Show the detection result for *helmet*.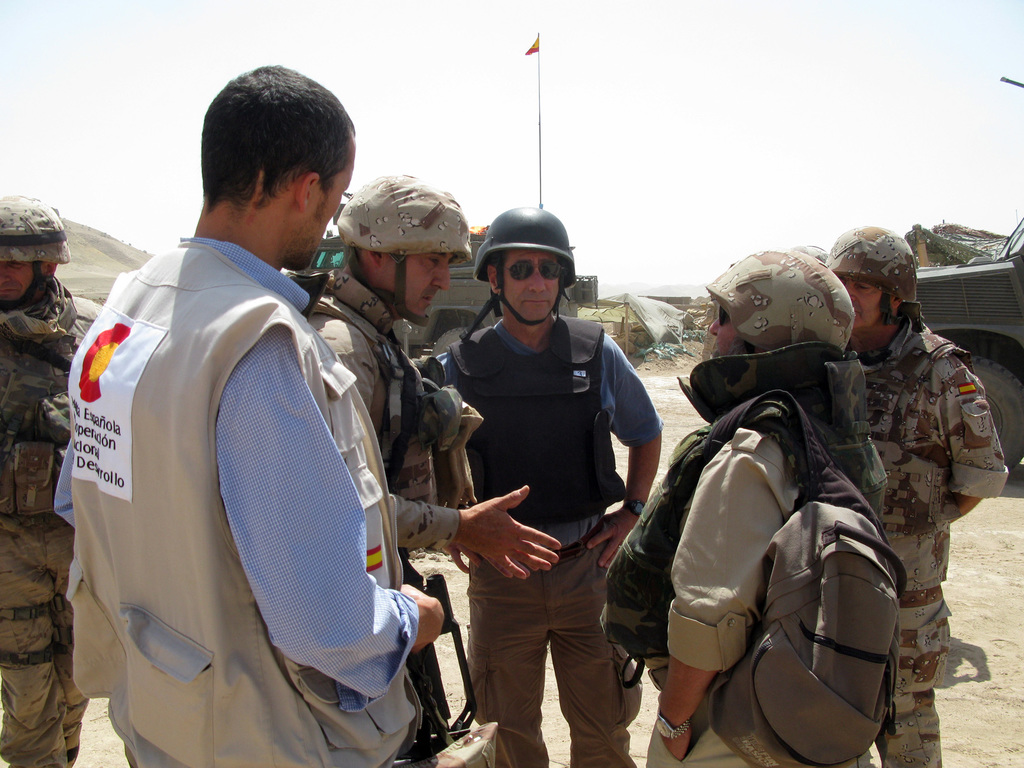
[x1=326, y1=170, x2=471, y2=326].
